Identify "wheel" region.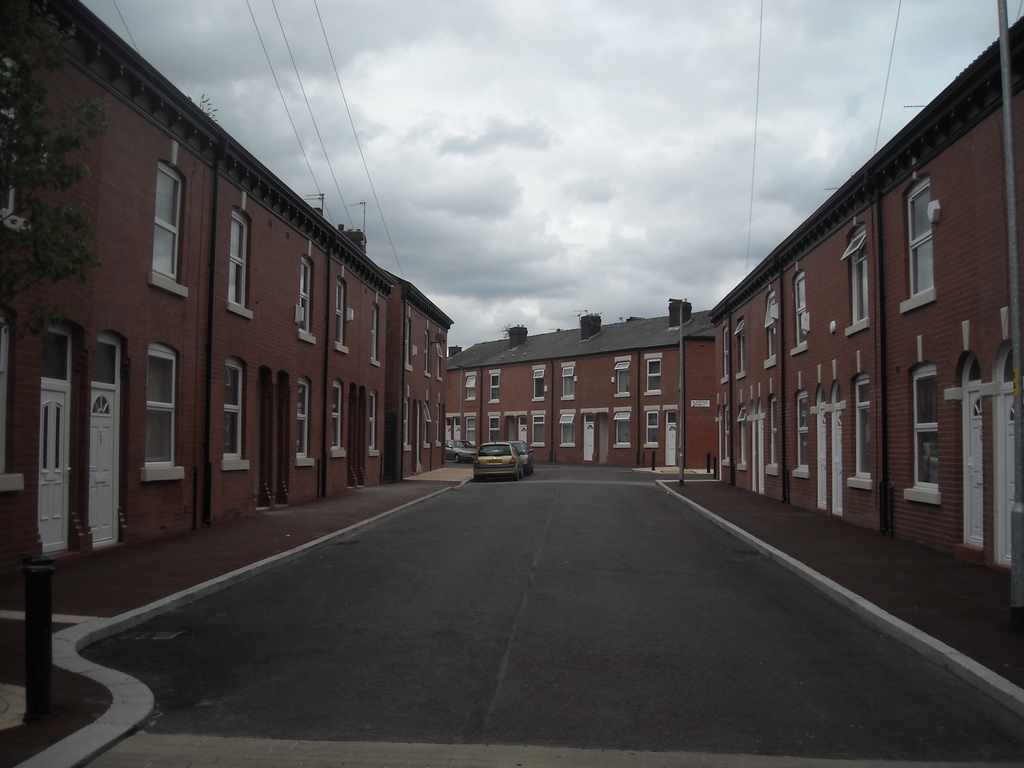
Region: 521/464/522/477.
